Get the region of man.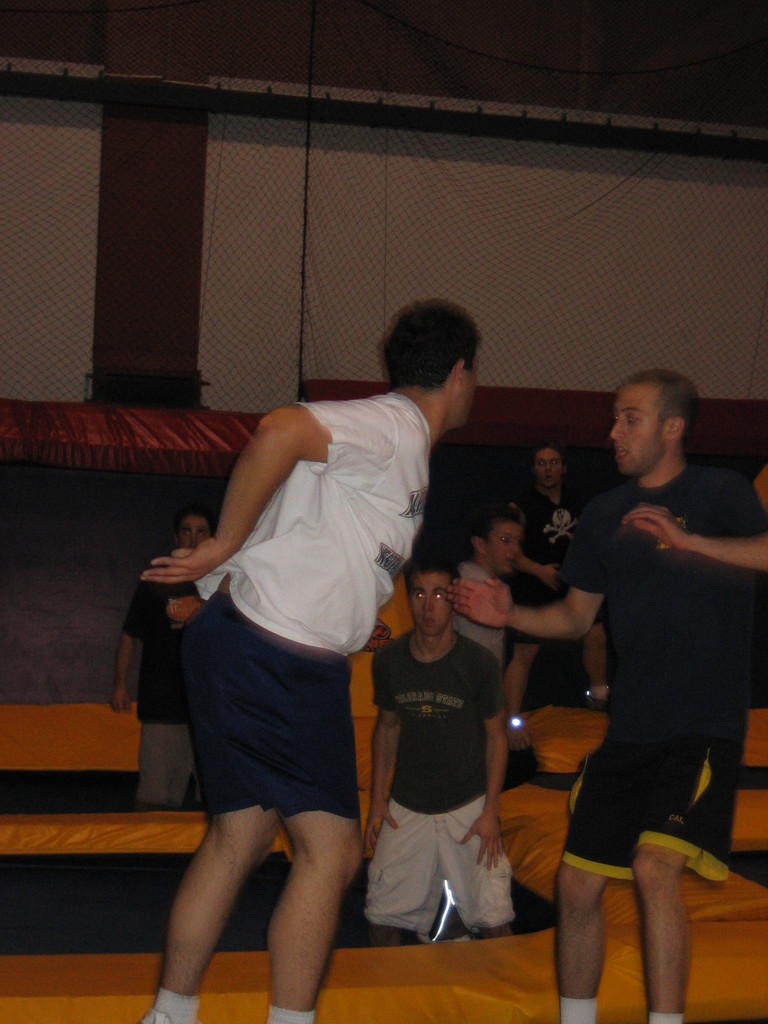
x1=367, y1=541, x2=518, y2=951.
